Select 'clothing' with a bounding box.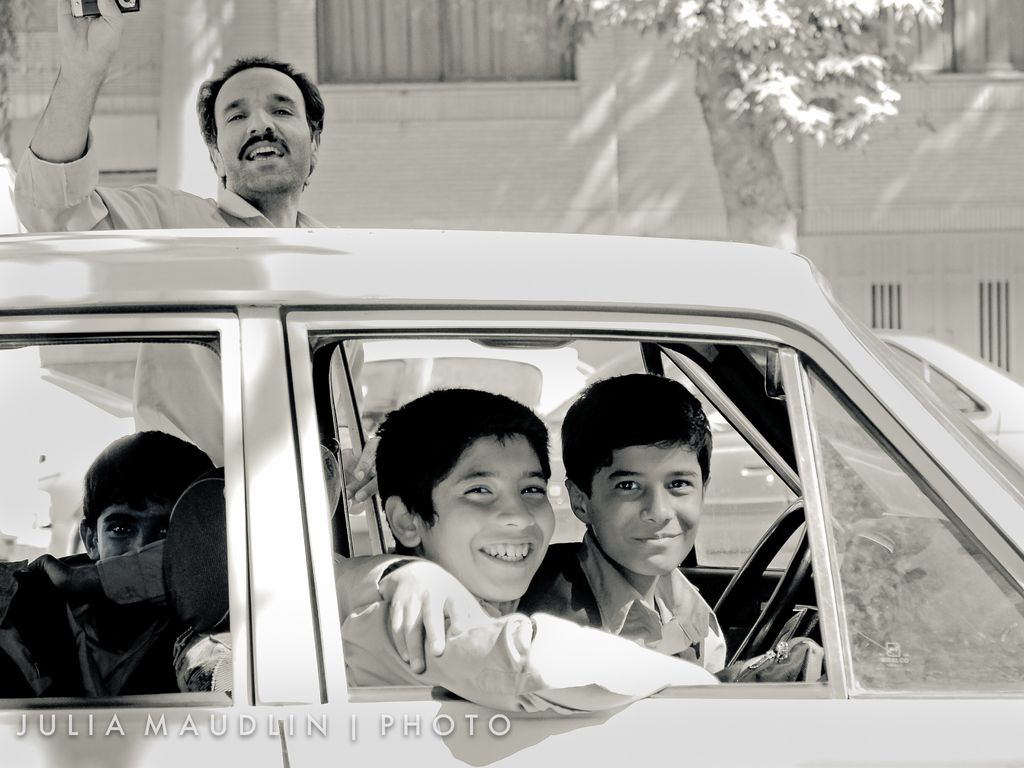
<bbox>524, 538, 731, 673</bbox>.
